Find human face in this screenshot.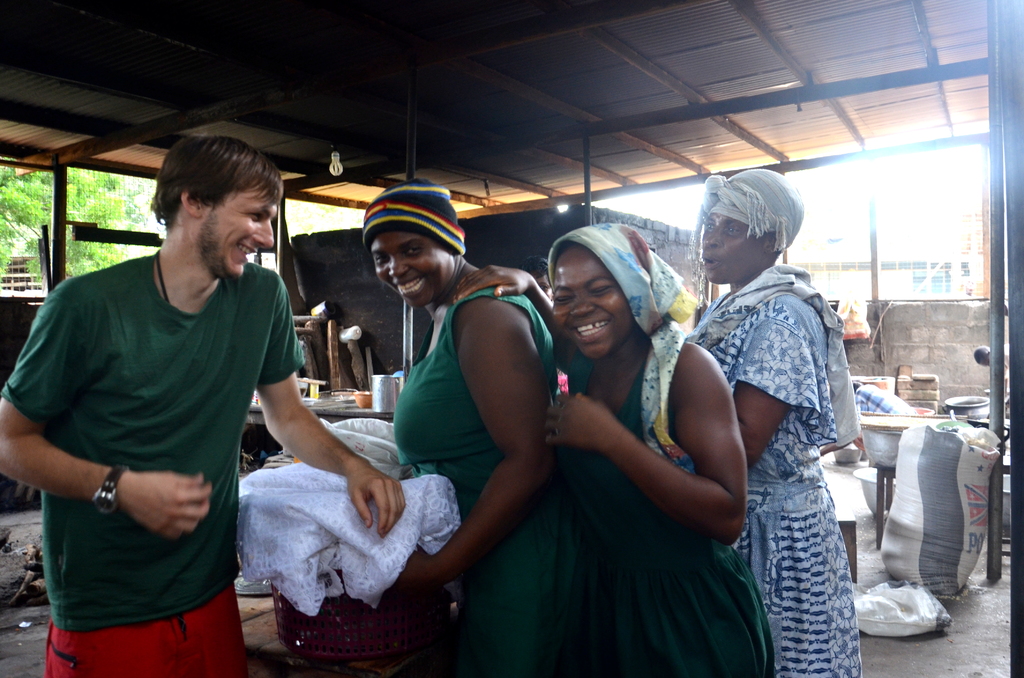
The bounding box for human face is 701 214 763 283.
